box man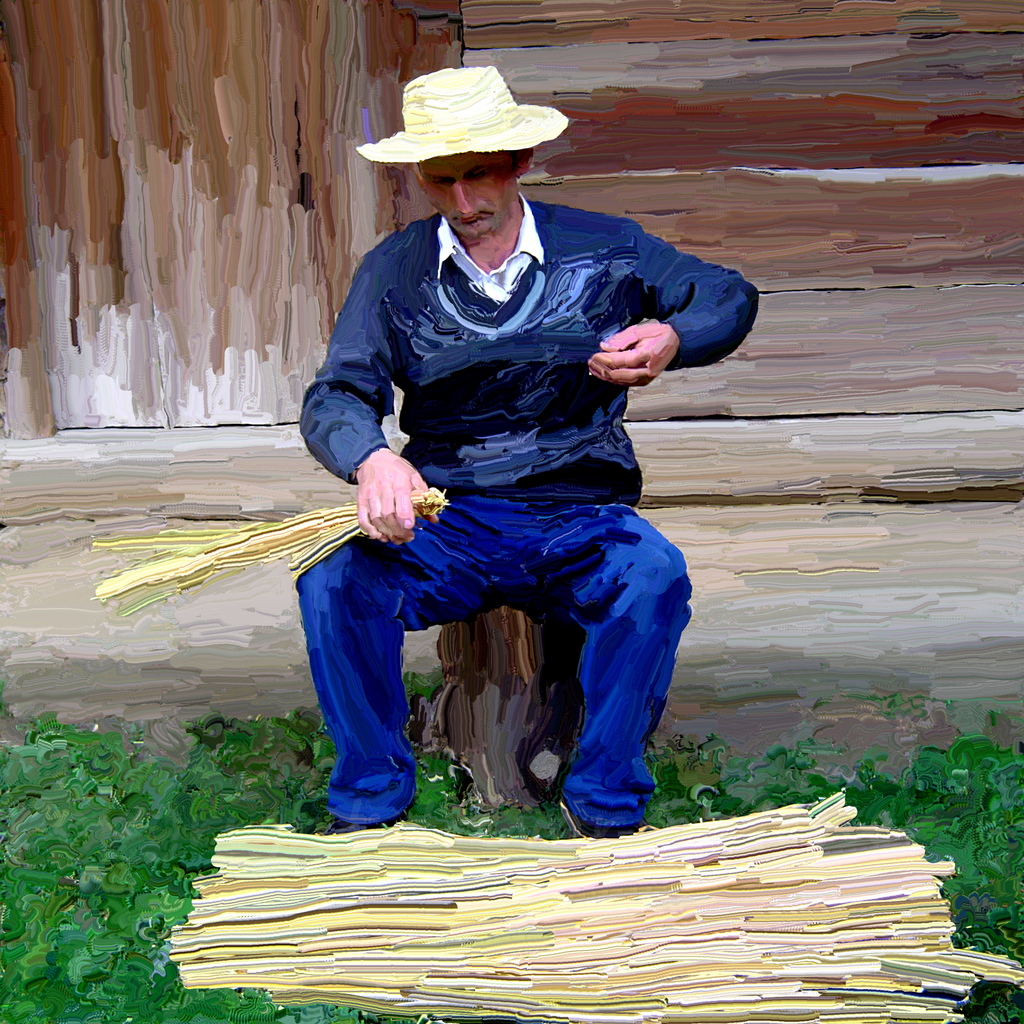
278:86:719:884
